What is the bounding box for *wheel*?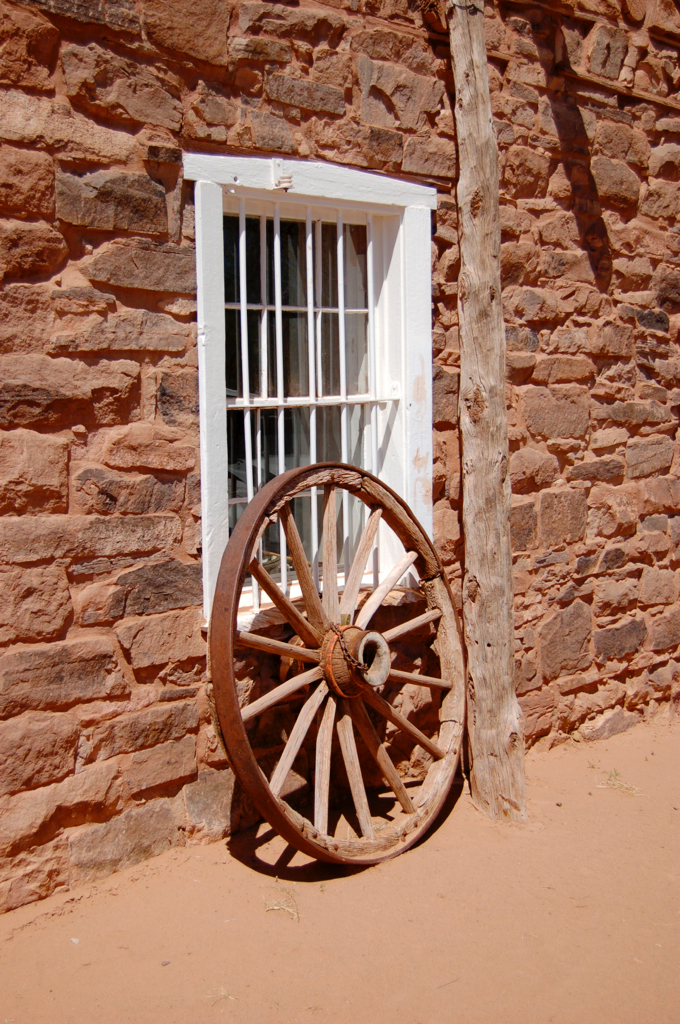
<box>226,472,448,862</box>.
